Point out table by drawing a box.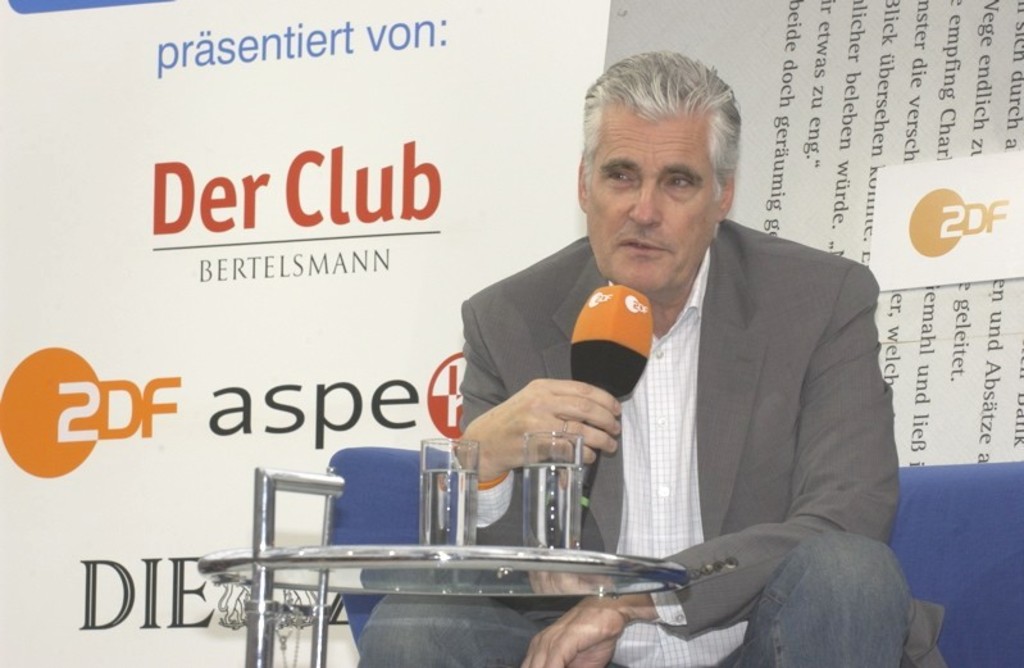
<region>208, 550, 672, 667</region>.
